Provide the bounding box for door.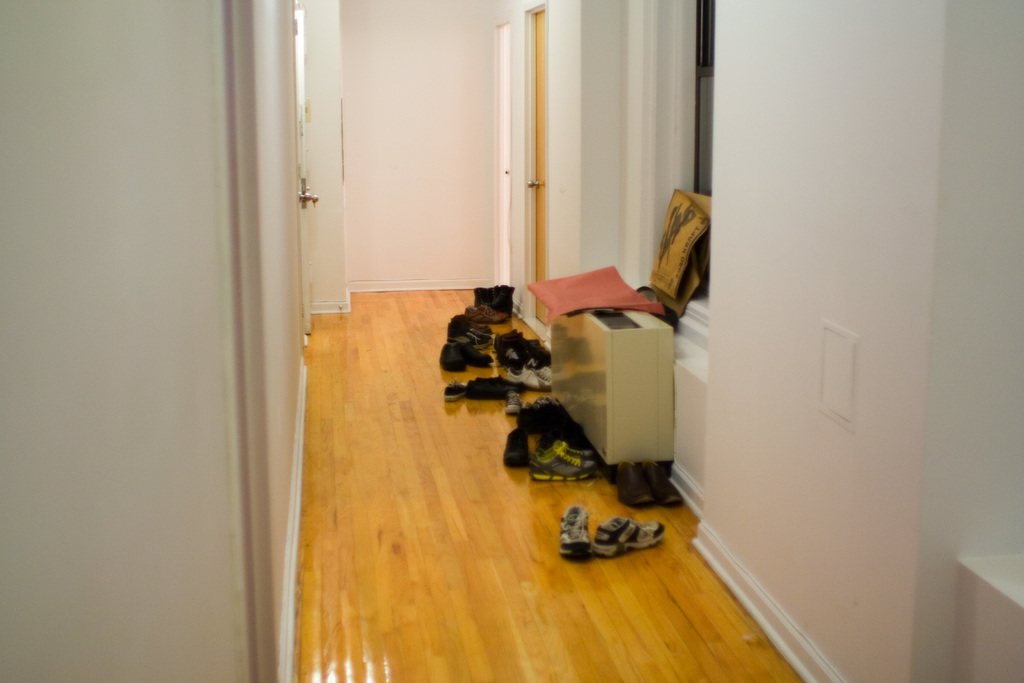
[530, 4, 550, 324].
